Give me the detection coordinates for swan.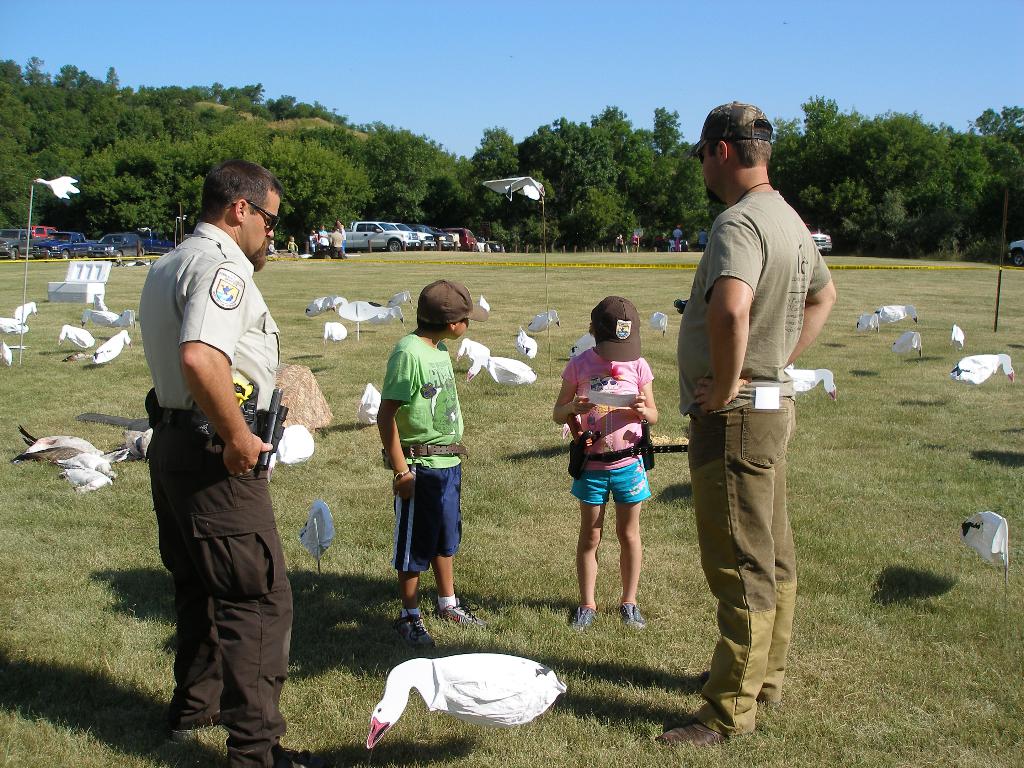
[467, 357, 535, 381].
